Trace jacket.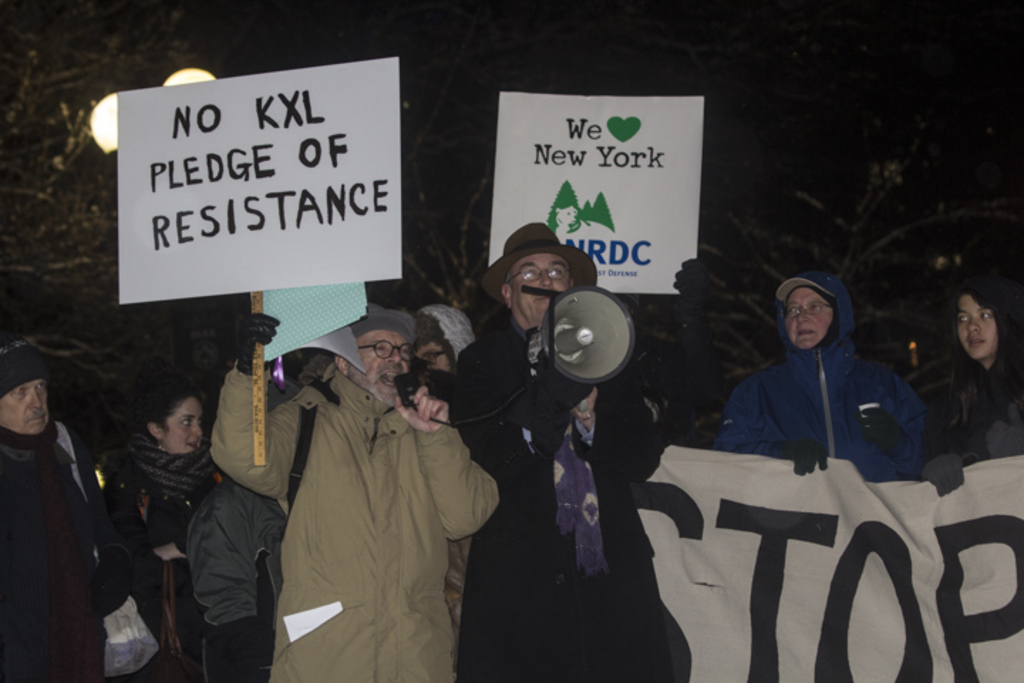
Traced to 717,269,930,478.
